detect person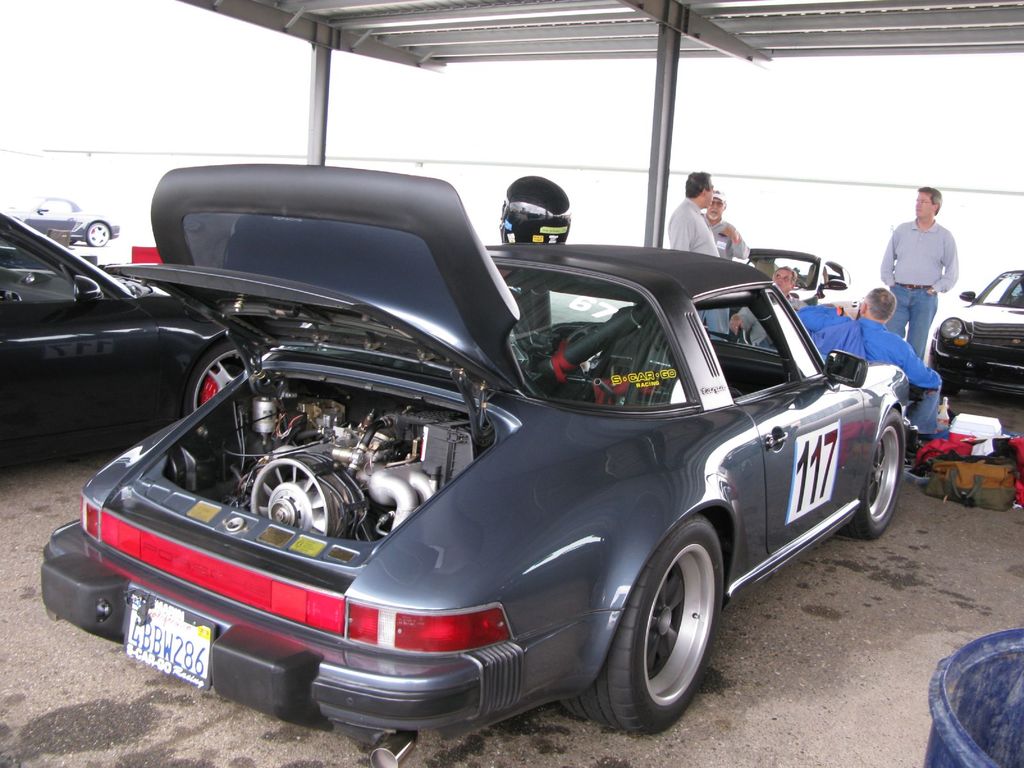
{"left": 883, "top": 175, "right": 976, "bottom": 360}
